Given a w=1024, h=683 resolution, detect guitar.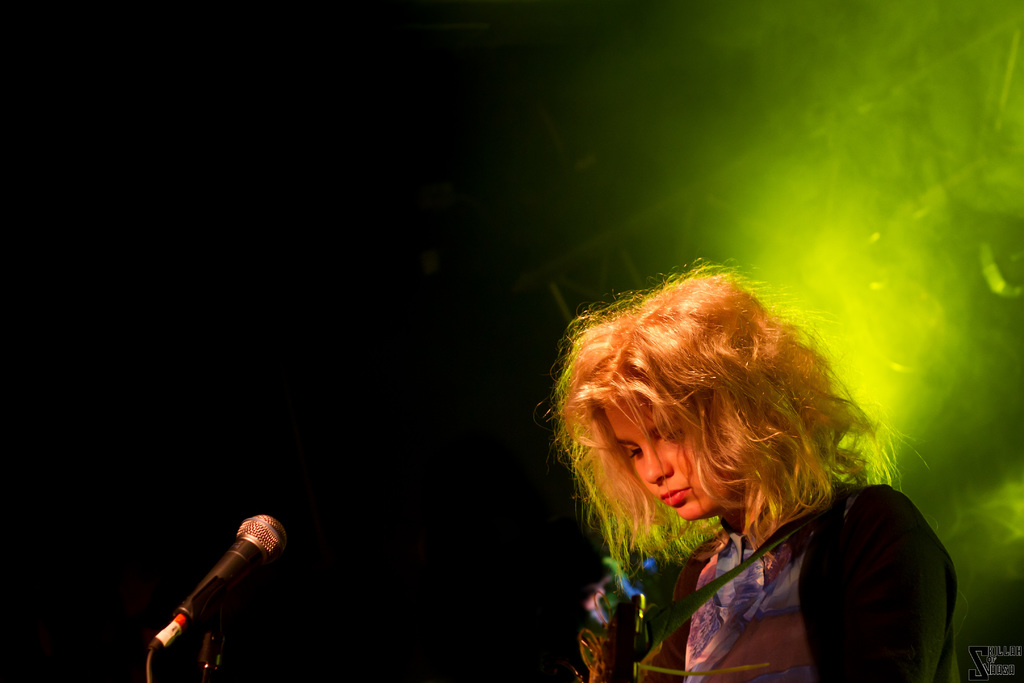
rect(581, 608, 648, 682).
